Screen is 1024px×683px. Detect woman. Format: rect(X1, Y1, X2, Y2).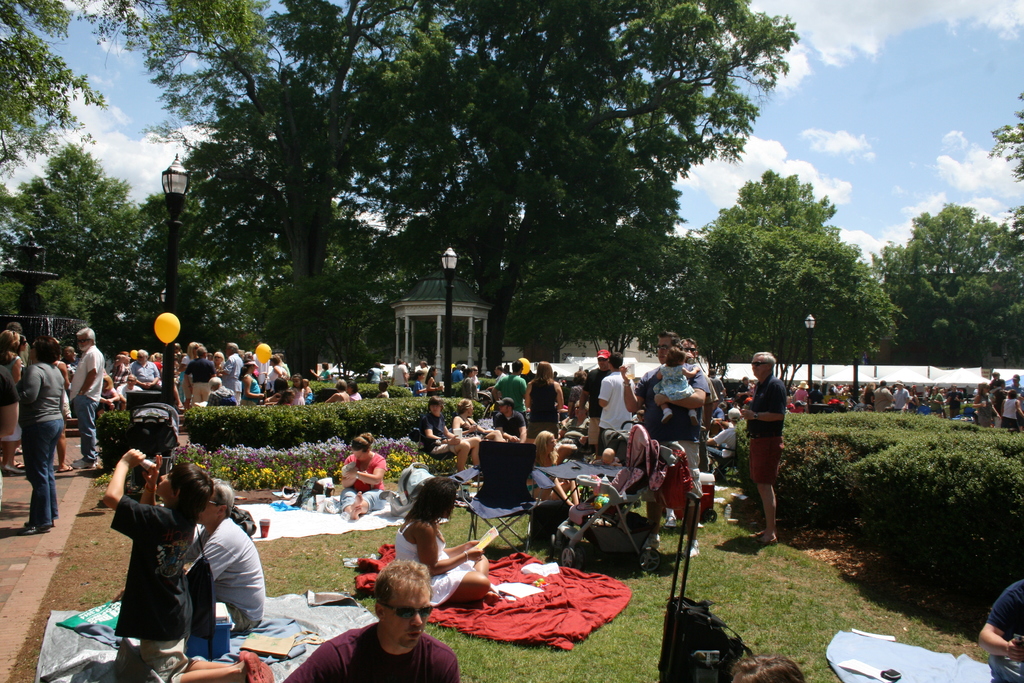
rect(241, 350, 260, 374).
